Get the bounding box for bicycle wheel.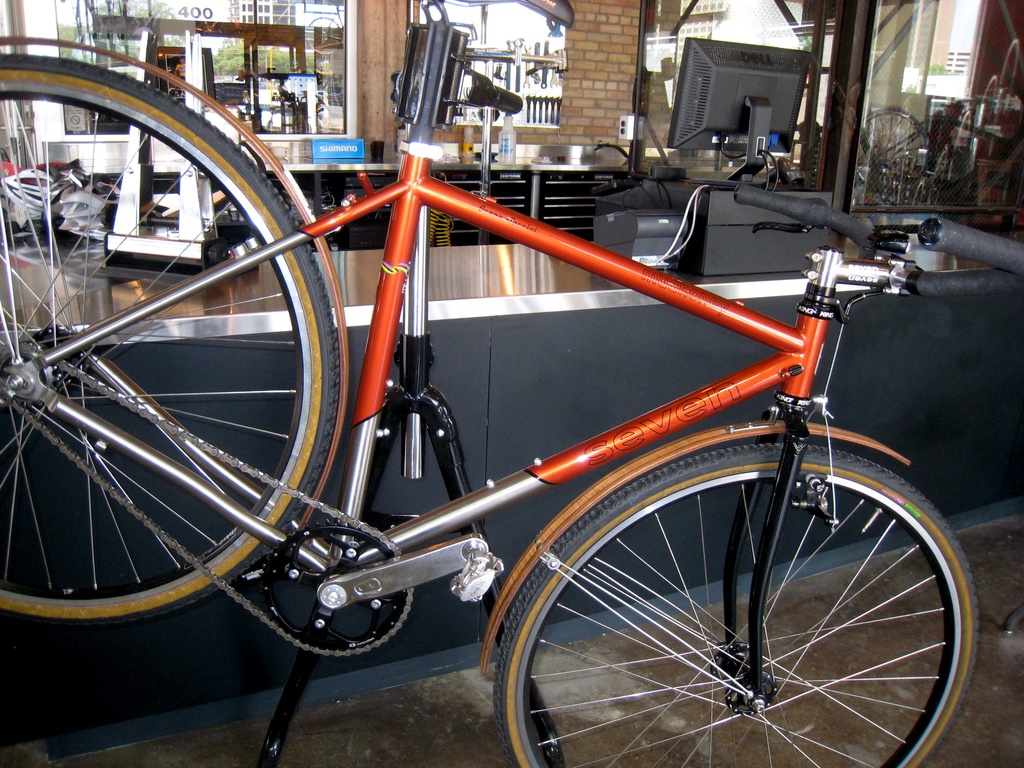
x1=0 y1=51 x2=341 y2=624.
